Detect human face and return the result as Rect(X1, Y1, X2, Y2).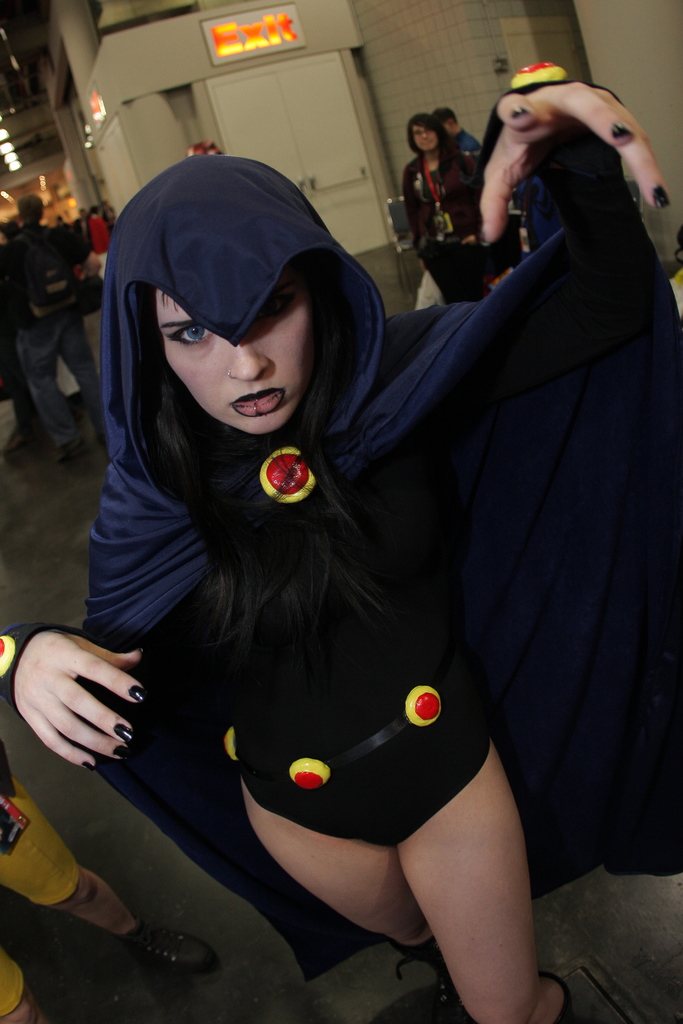
Rect(416, 125, 435, 150).
